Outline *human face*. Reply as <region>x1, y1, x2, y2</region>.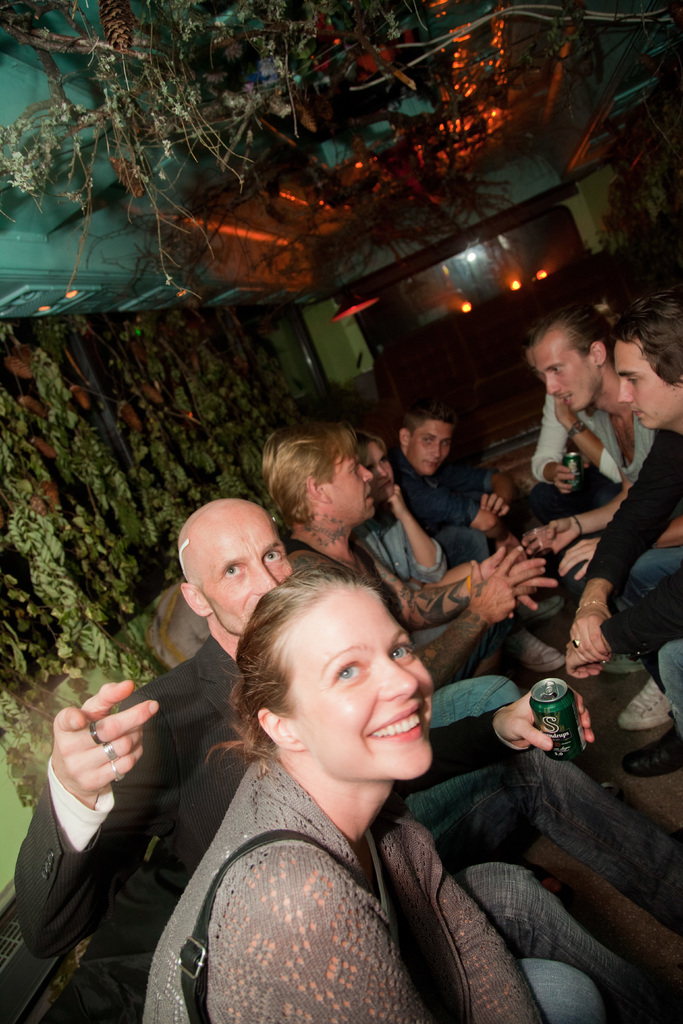
<region>327, 456, 375, 519</region>.
